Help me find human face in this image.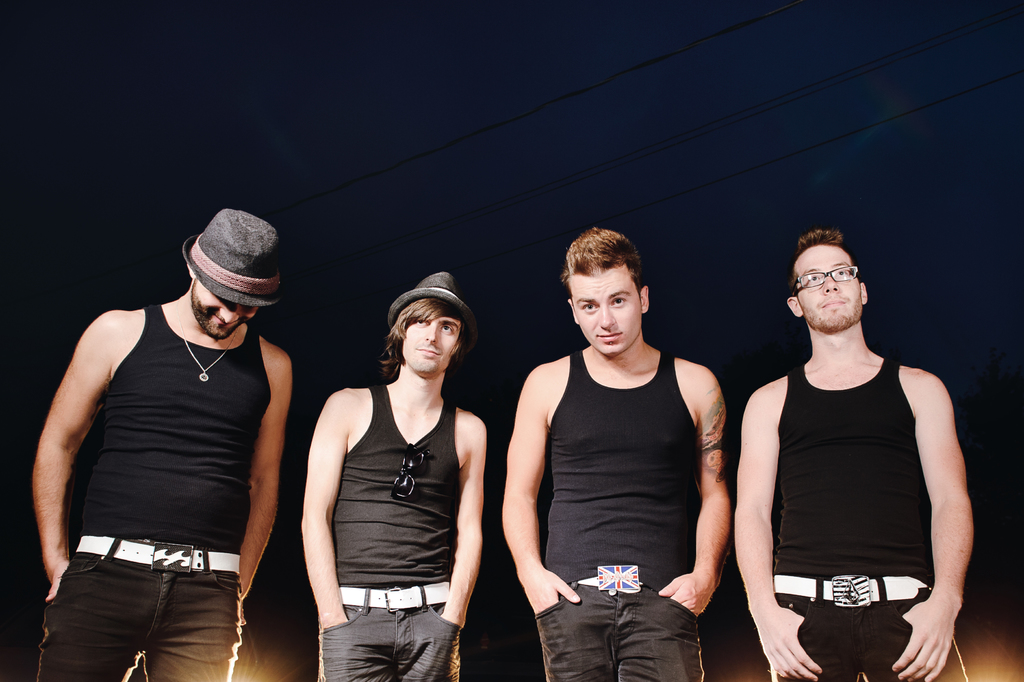
Found it: left=794, top=246, right=865, bottom=333.
